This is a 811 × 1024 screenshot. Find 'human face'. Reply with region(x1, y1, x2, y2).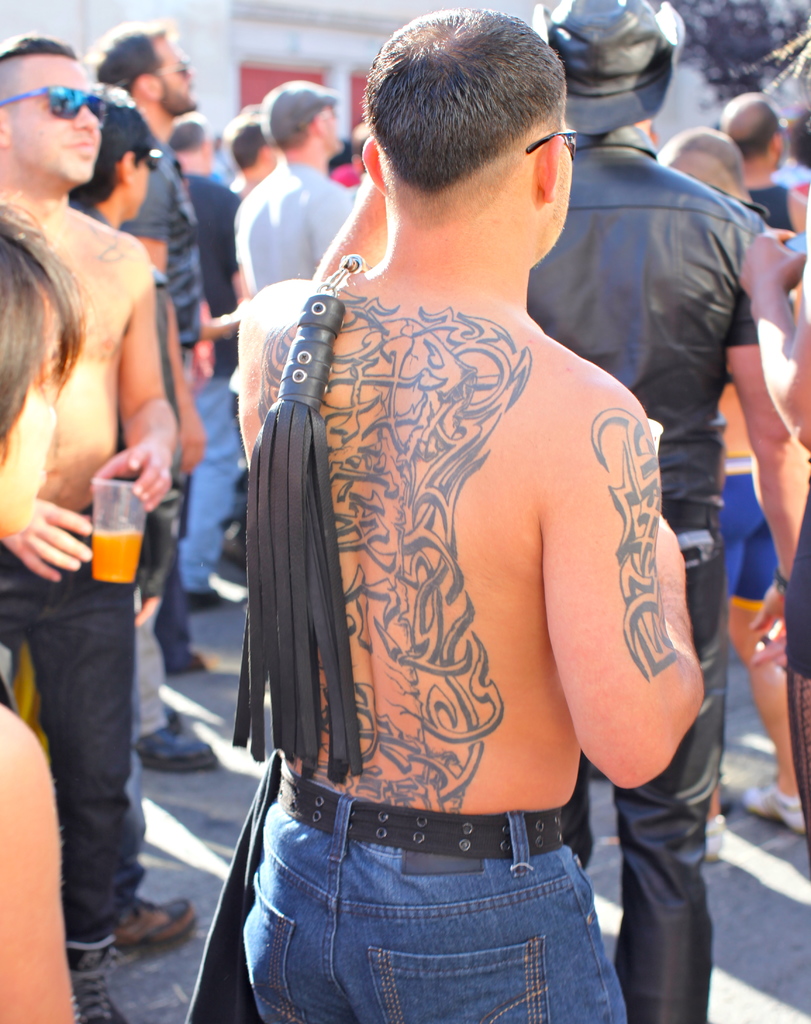
region(131, 159, 151, 220).
